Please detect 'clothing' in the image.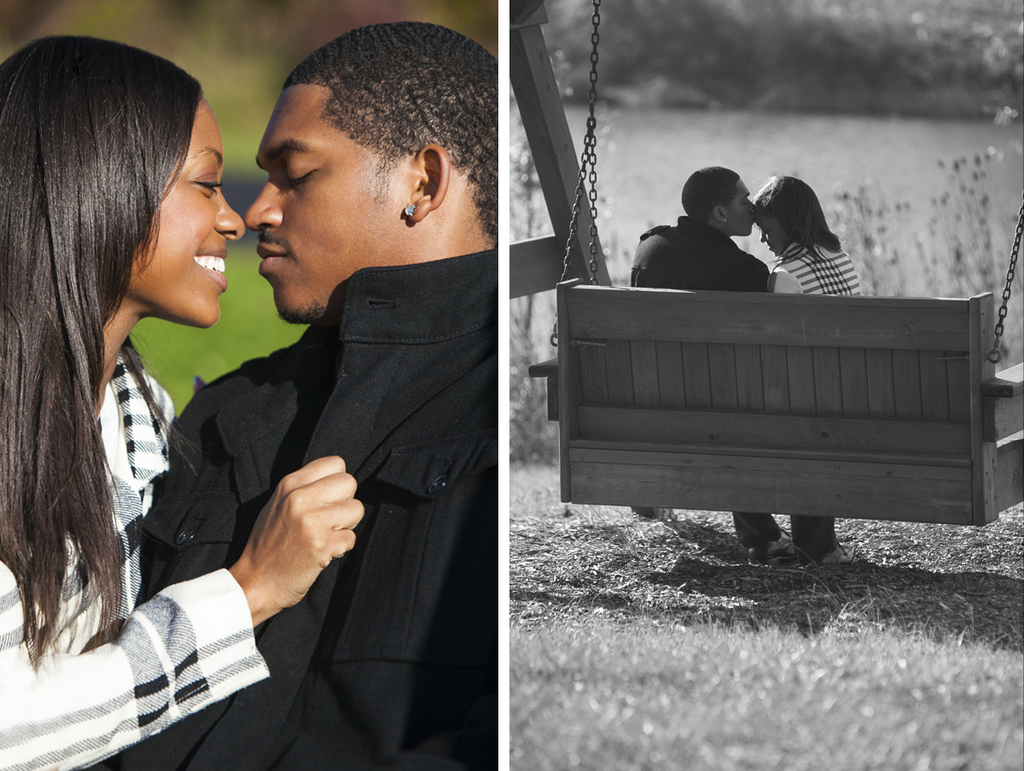
region(633, 207, 838, 558).
